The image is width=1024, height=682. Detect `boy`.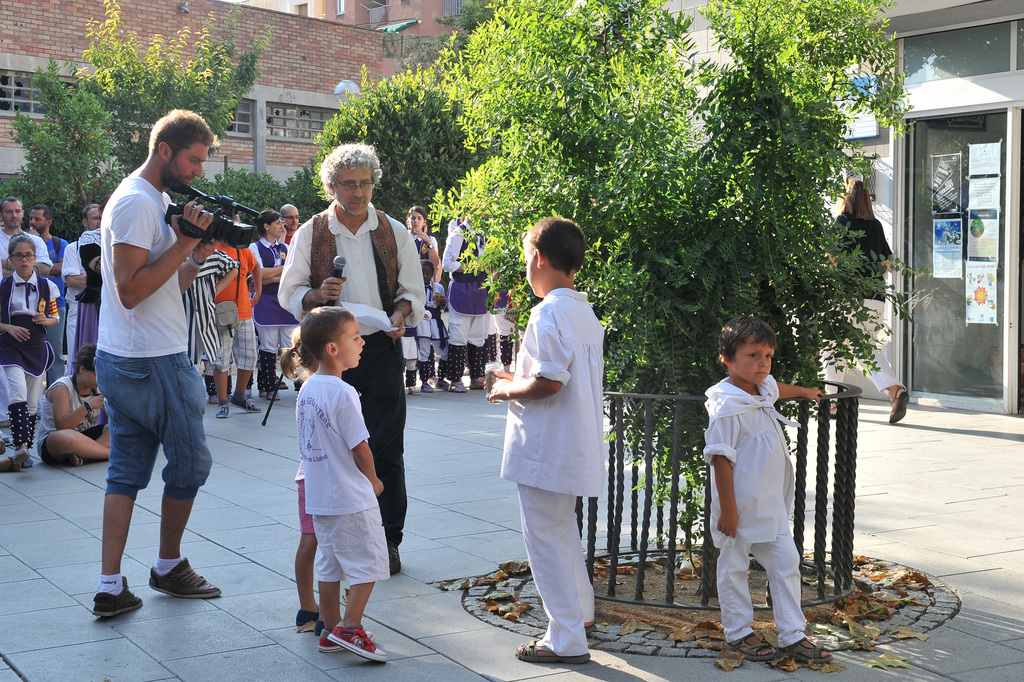
Detection: [x1=295, y1=308, x2=394, y2=661].
